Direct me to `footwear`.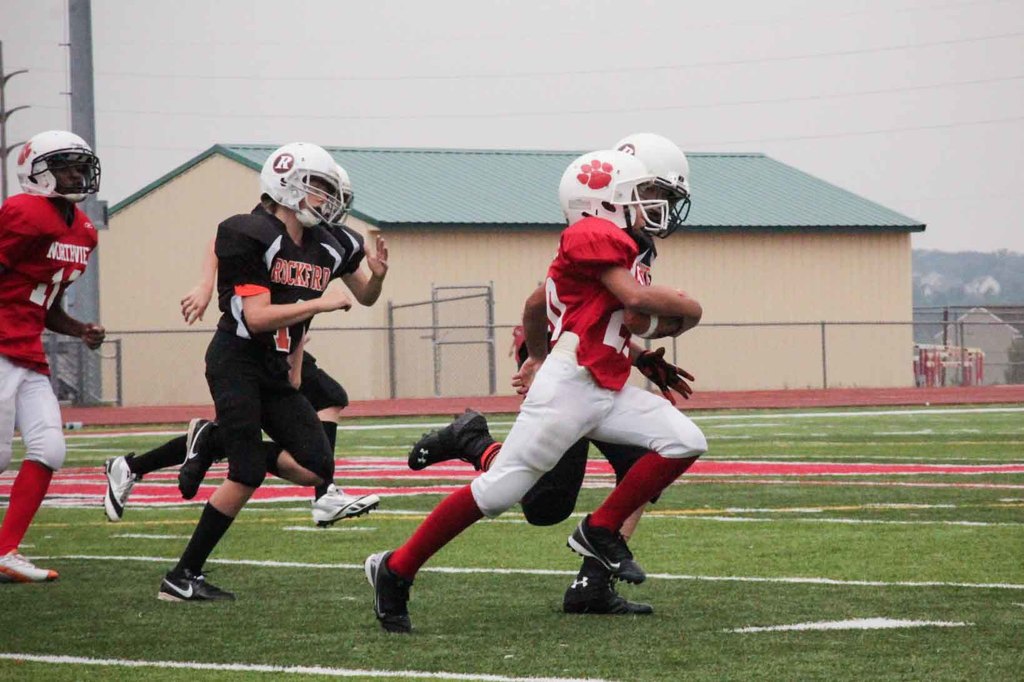
Direction: crop(101, 453, 139, 523).
